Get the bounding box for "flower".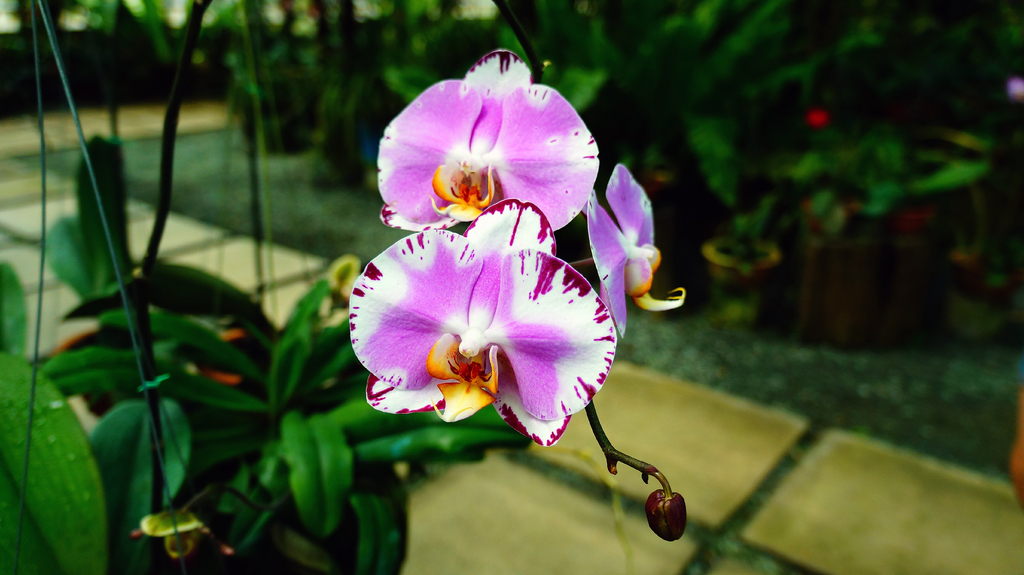
box(585, 168, 687, 344).
